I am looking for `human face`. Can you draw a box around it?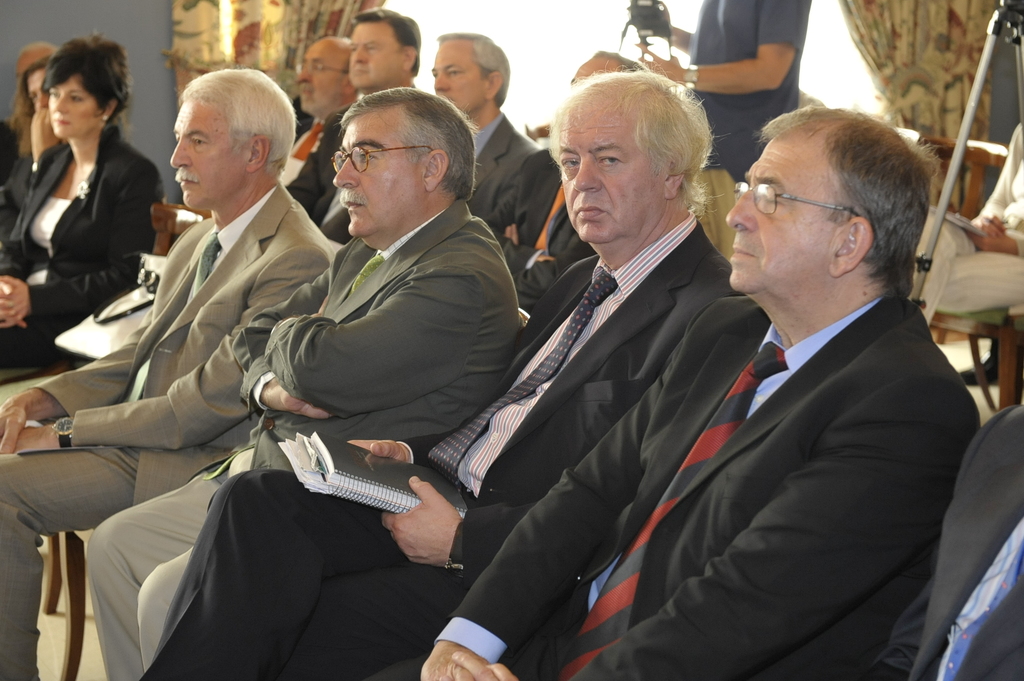
Sure, the bounding box is (x1=726, y1=118, x2=841, y2=294).
